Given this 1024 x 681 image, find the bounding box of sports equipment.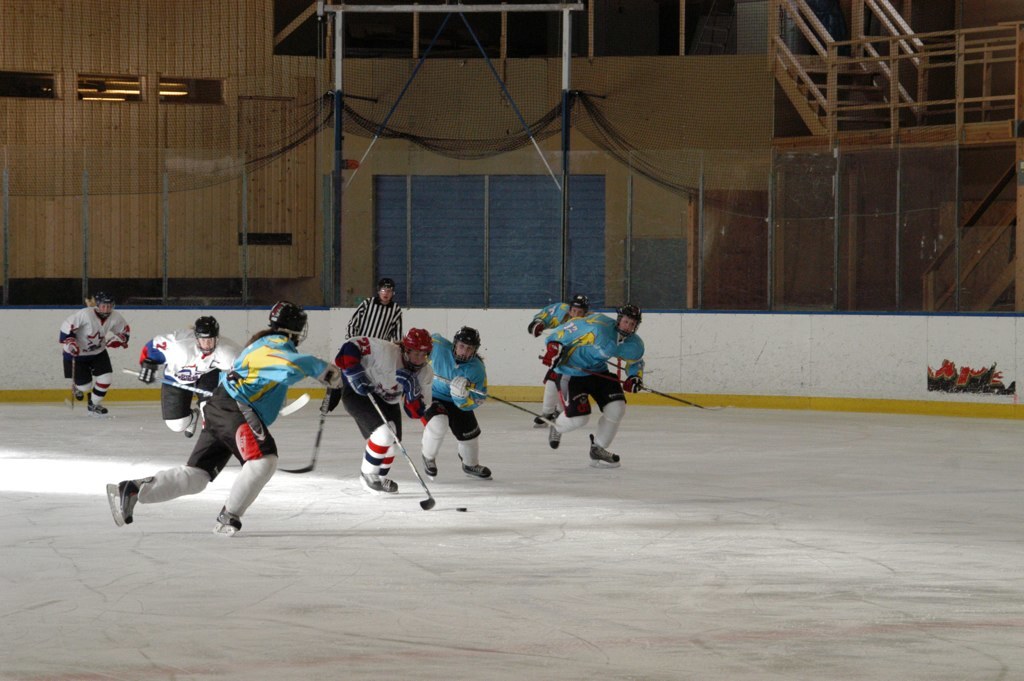
select_region(589, 432, 628, 467).
